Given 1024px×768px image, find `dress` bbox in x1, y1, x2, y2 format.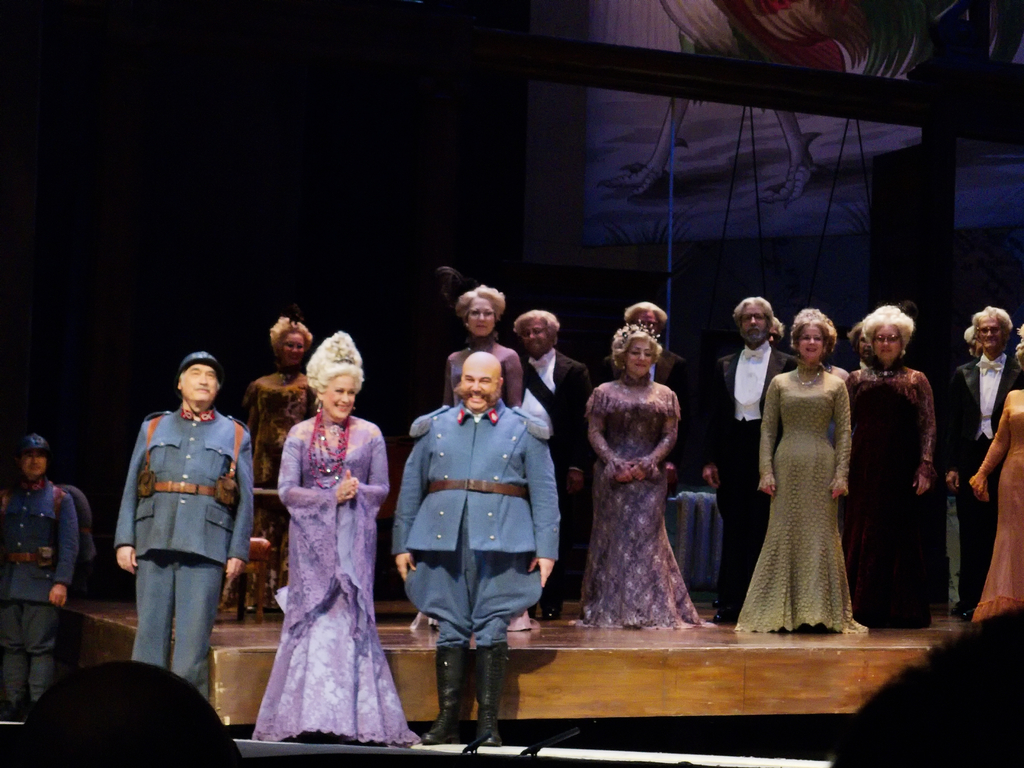
730, 367, 868, 639.
